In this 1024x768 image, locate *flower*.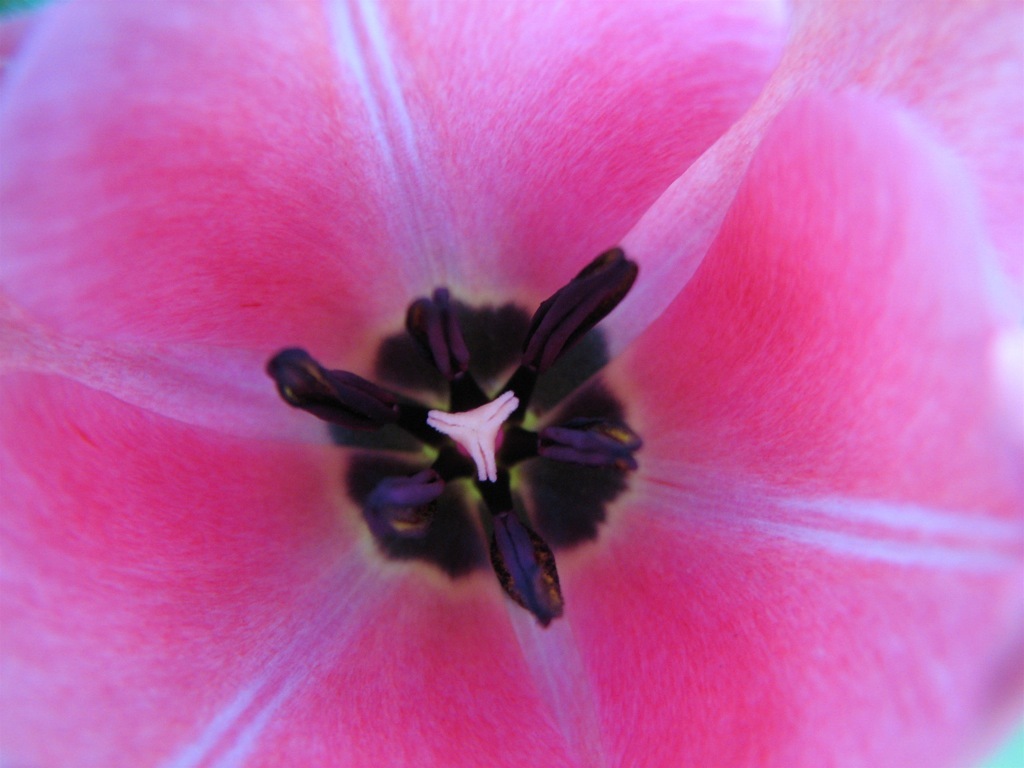
Bounding box: 82:11:982:749.
